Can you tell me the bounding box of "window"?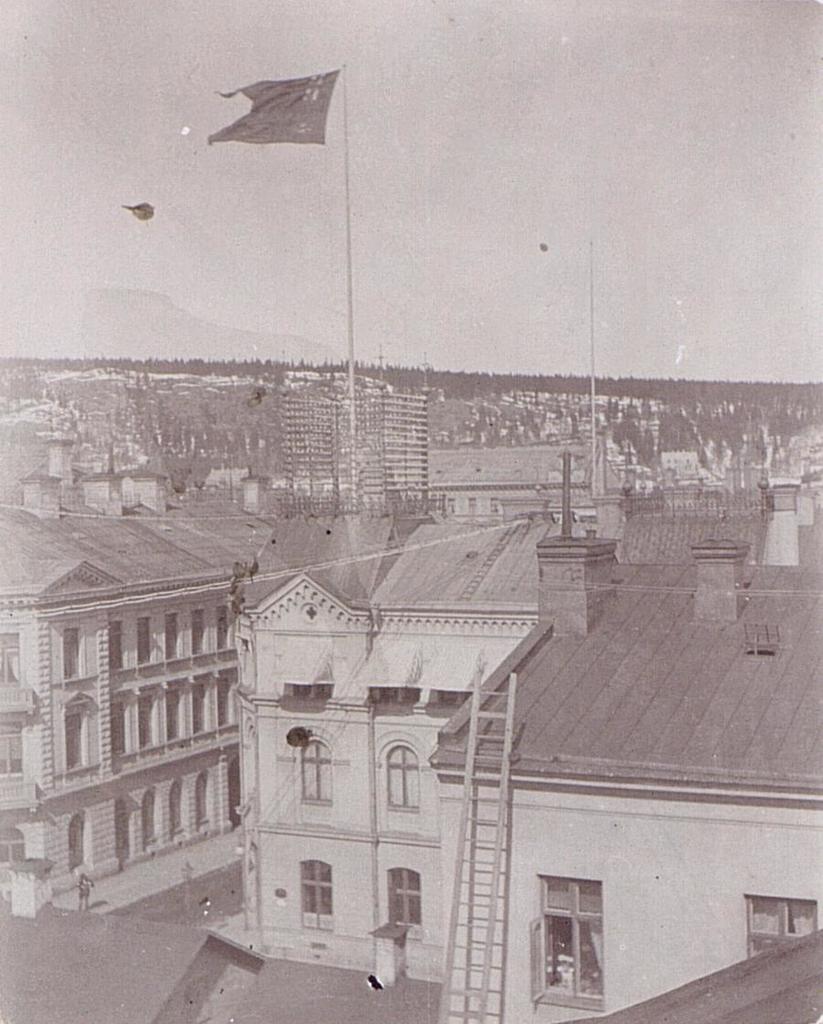
{"left": 165, "top": 688, "right": 184, "bottom": 743}.
